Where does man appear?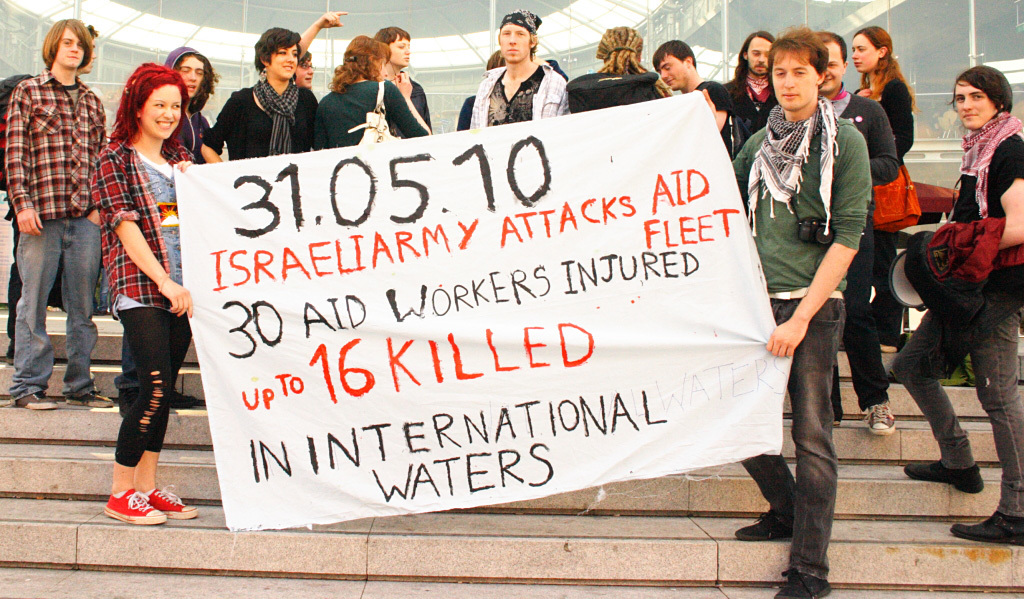
Appears at select_region(723, 32, 781, 145).
